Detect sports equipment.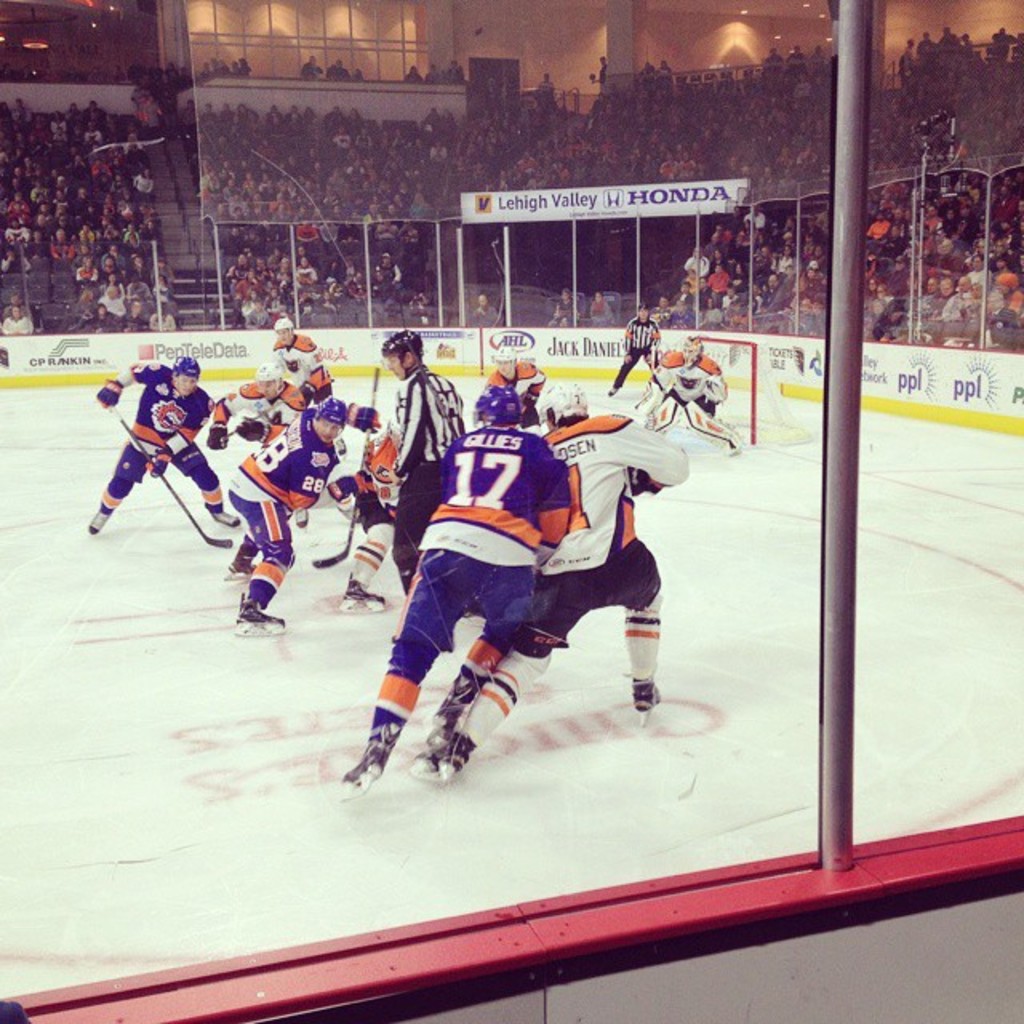
Detected at (211,510,250,531).
